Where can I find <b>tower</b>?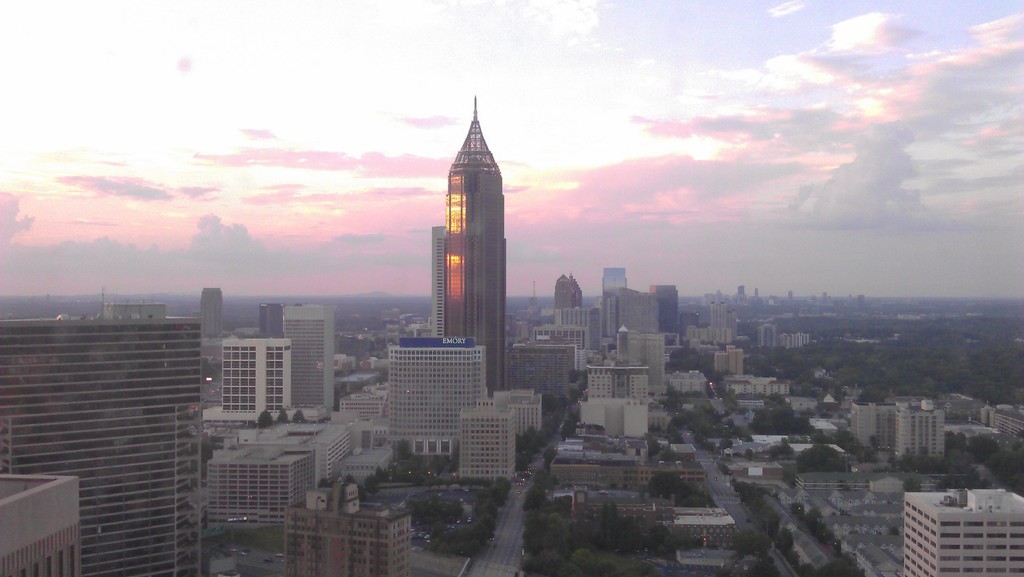
You can find it at locate(894, 406, 940, 459).
